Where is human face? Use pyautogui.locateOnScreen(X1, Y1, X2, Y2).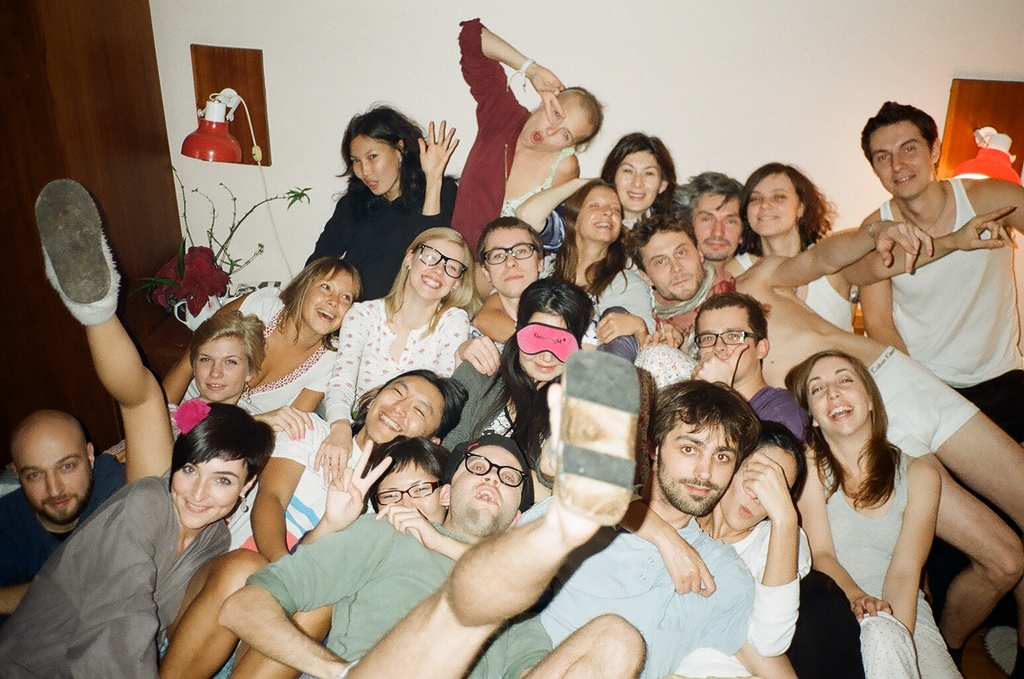
pyautogui.locateOnScreen(724, 445, 795, 531).
